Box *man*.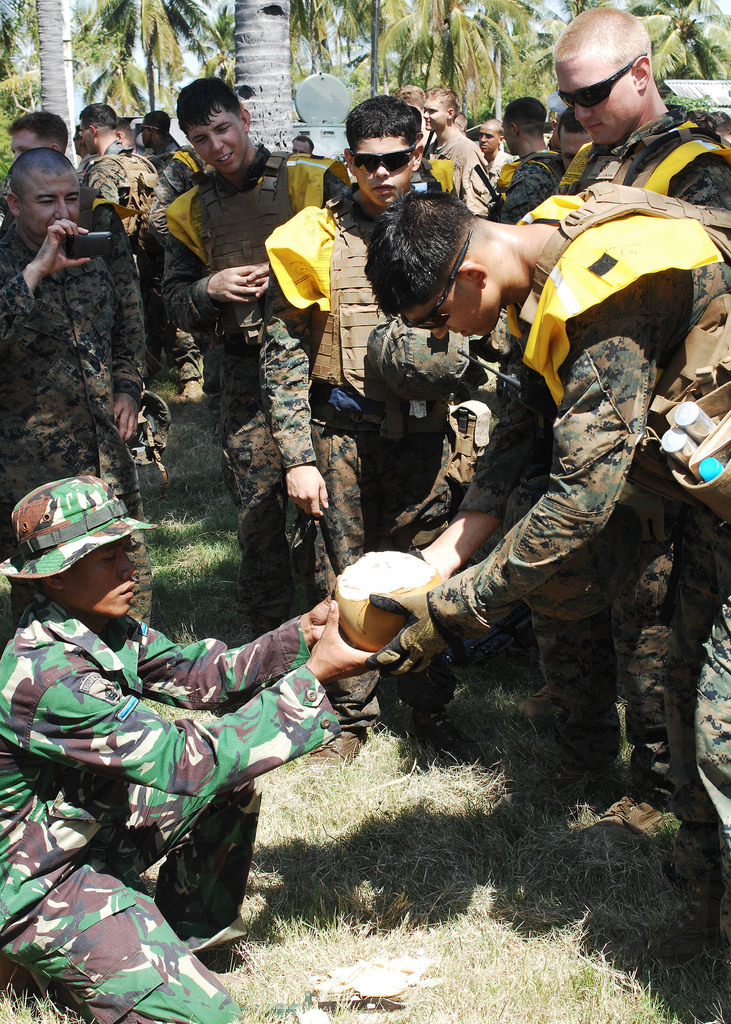
region(259, 92, 488, 773).
